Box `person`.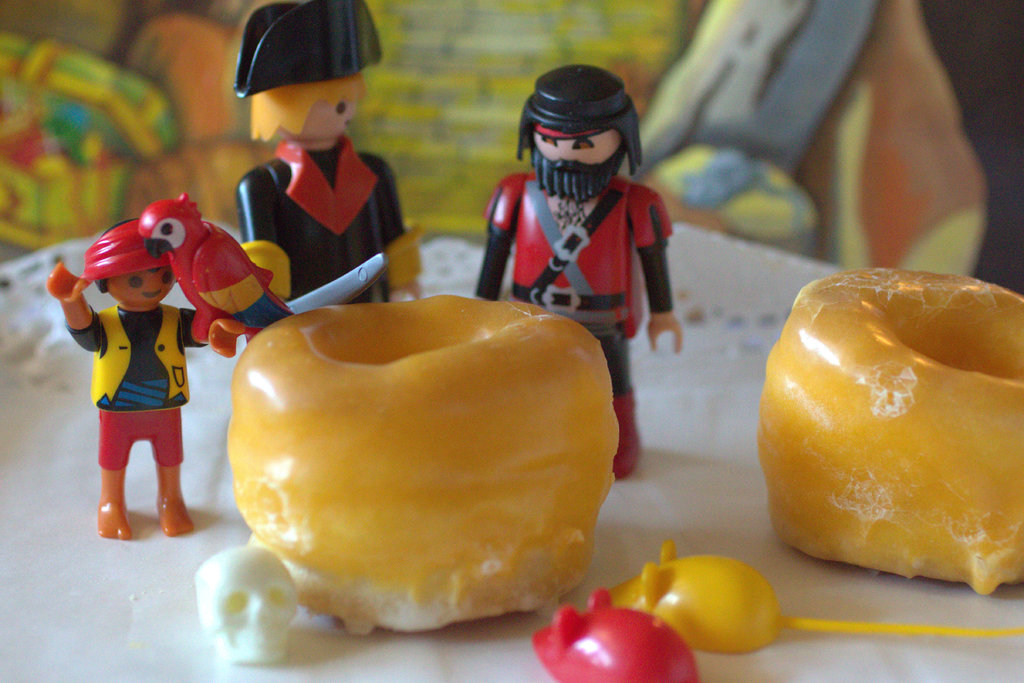
Rect(44, 222, 228, 540).
